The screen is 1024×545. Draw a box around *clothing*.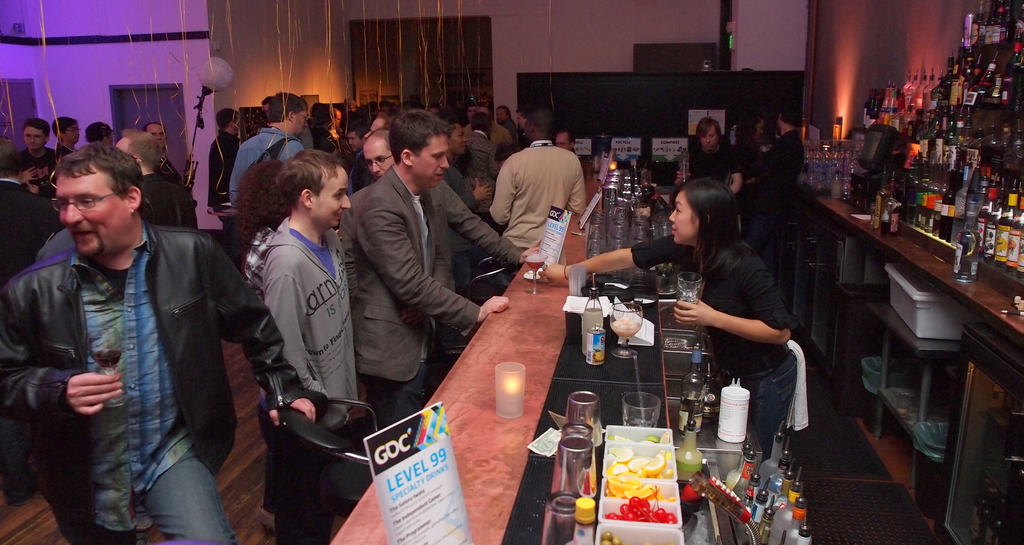
pyautogui.locateOnScreen(0, 222, 298, 544).
